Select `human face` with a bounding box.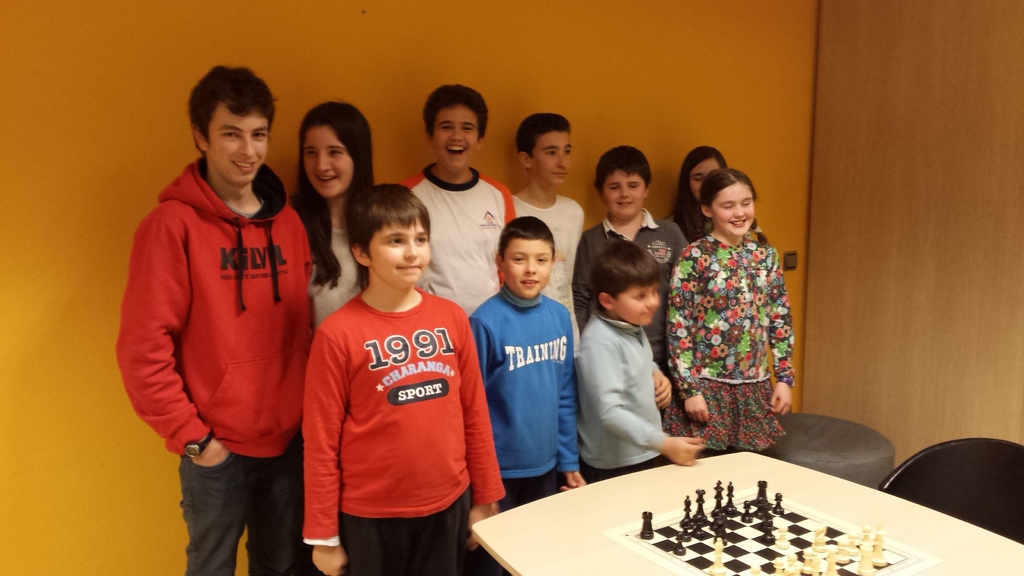
[714, 180, 758, 232].
